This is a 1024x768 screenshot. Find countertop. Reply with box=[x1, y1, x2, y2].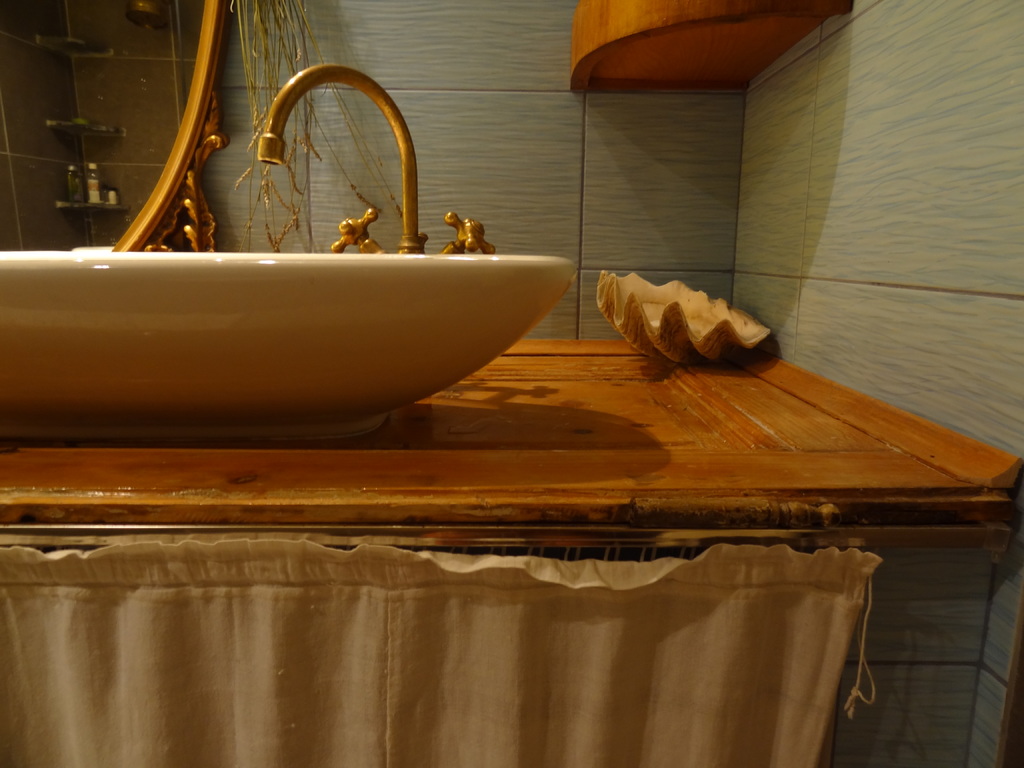
box=[0, 331, 1023, 512].
